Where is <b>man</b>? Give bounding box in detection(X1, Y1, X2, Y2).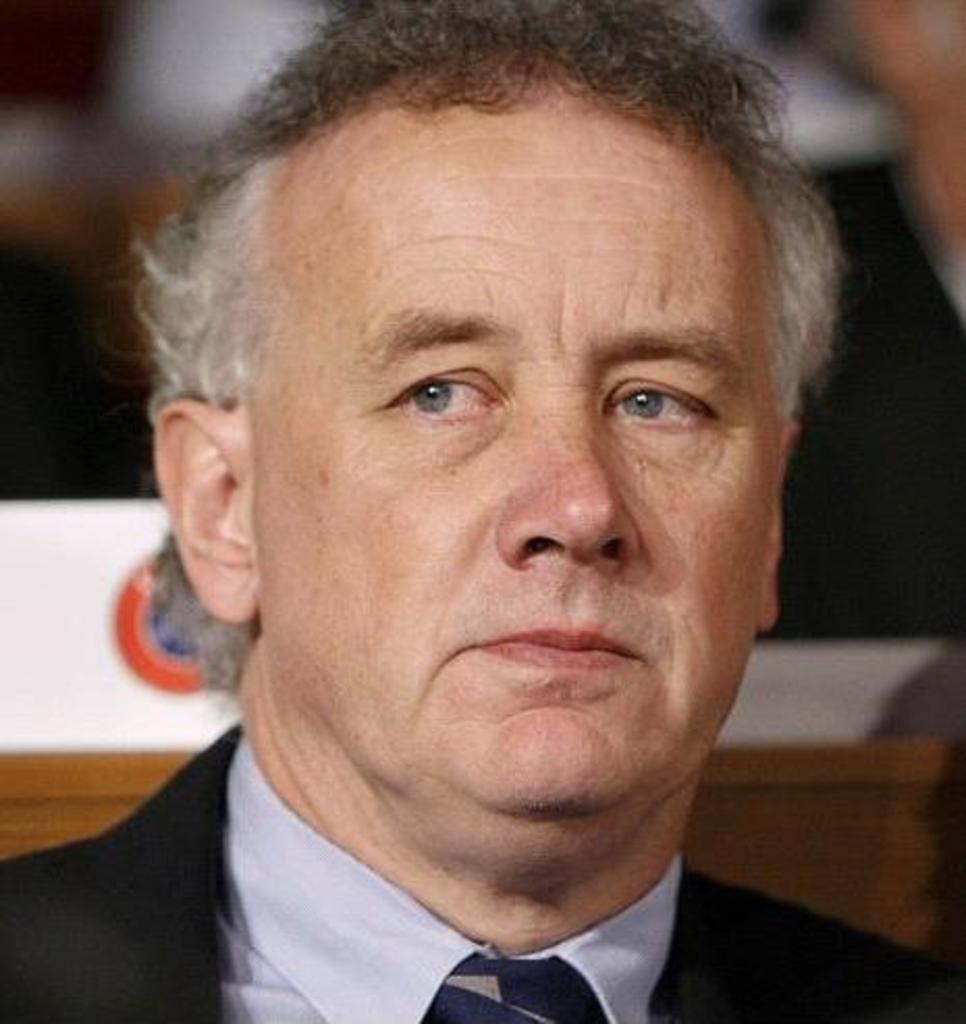
detection(0, 0, 962, 1022).
